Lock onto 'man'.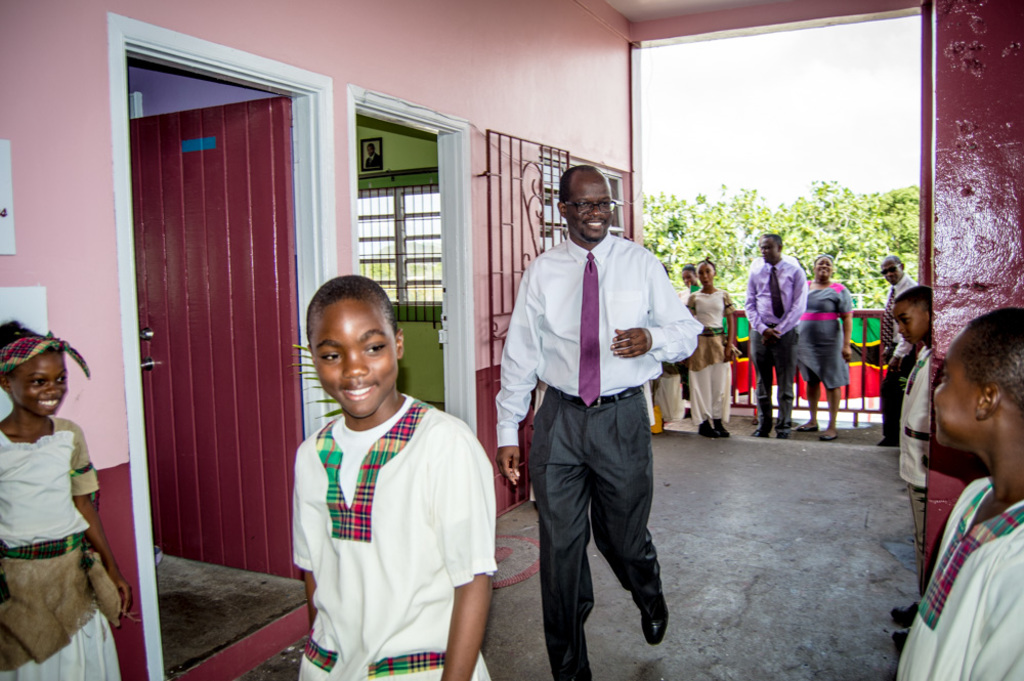
Locked: x1=880, y1=255, x2=923, y2=450.
